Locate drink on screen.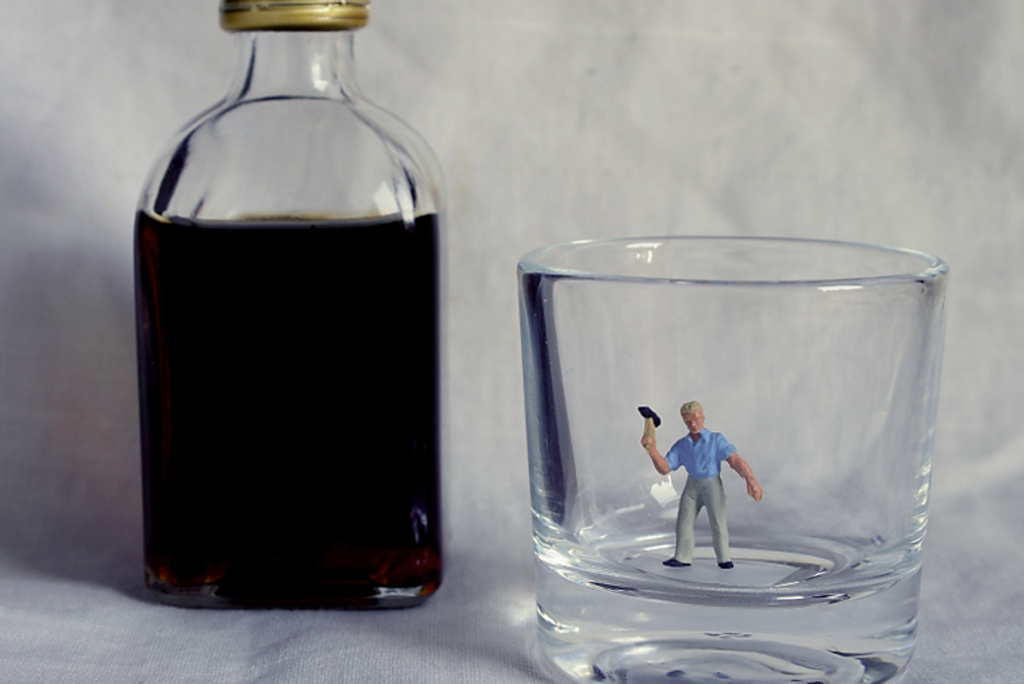
On screen at select_region(132, 206, 443, 612).
